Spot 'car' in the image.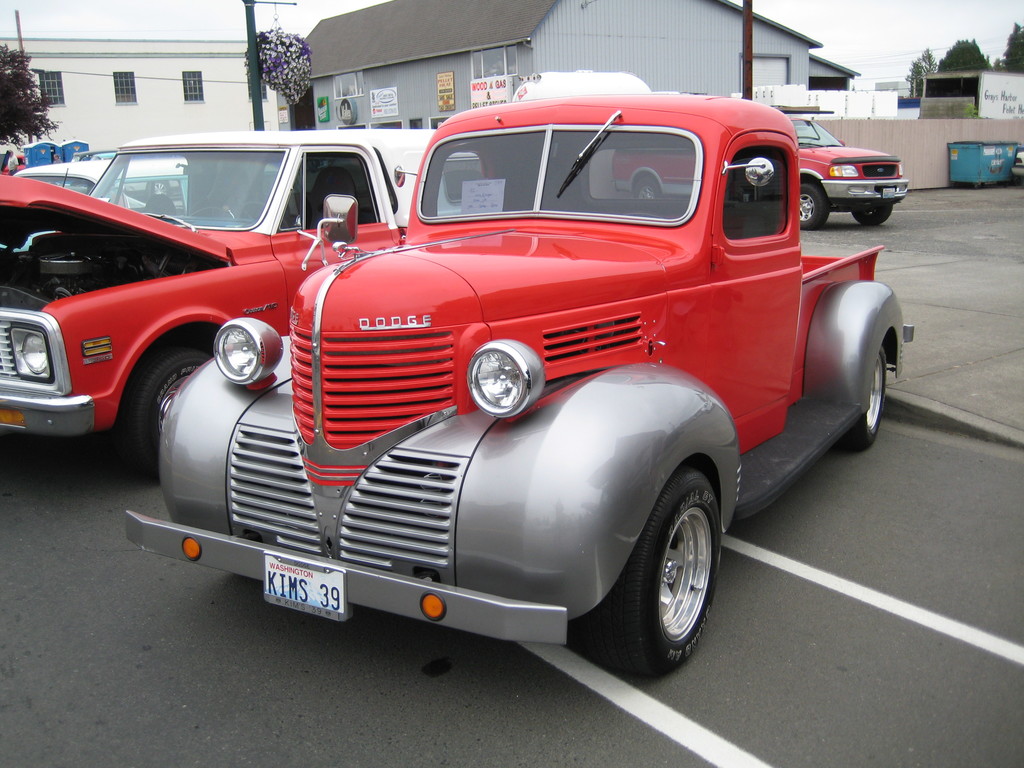
'car' found at [24,152,196,229].
